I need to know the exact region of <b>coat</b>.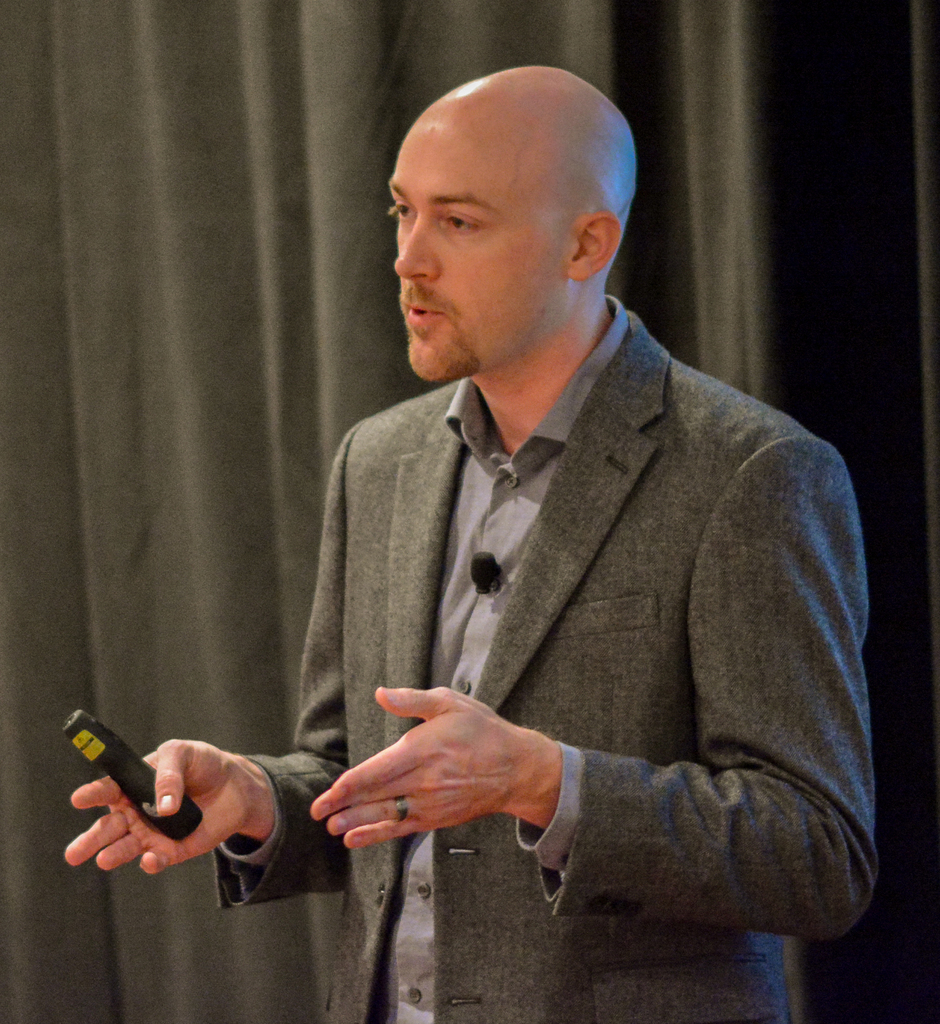
Region: region(214, 308, 879, 1023).
